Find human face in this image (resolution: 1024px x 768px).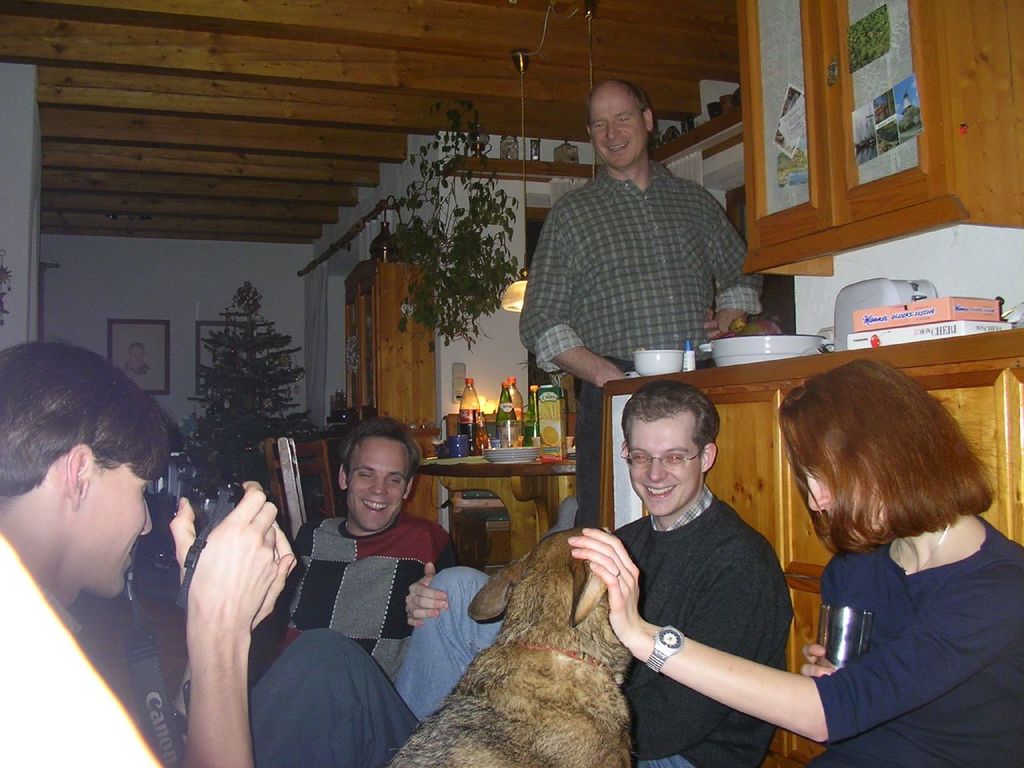
87,461,151,599.
